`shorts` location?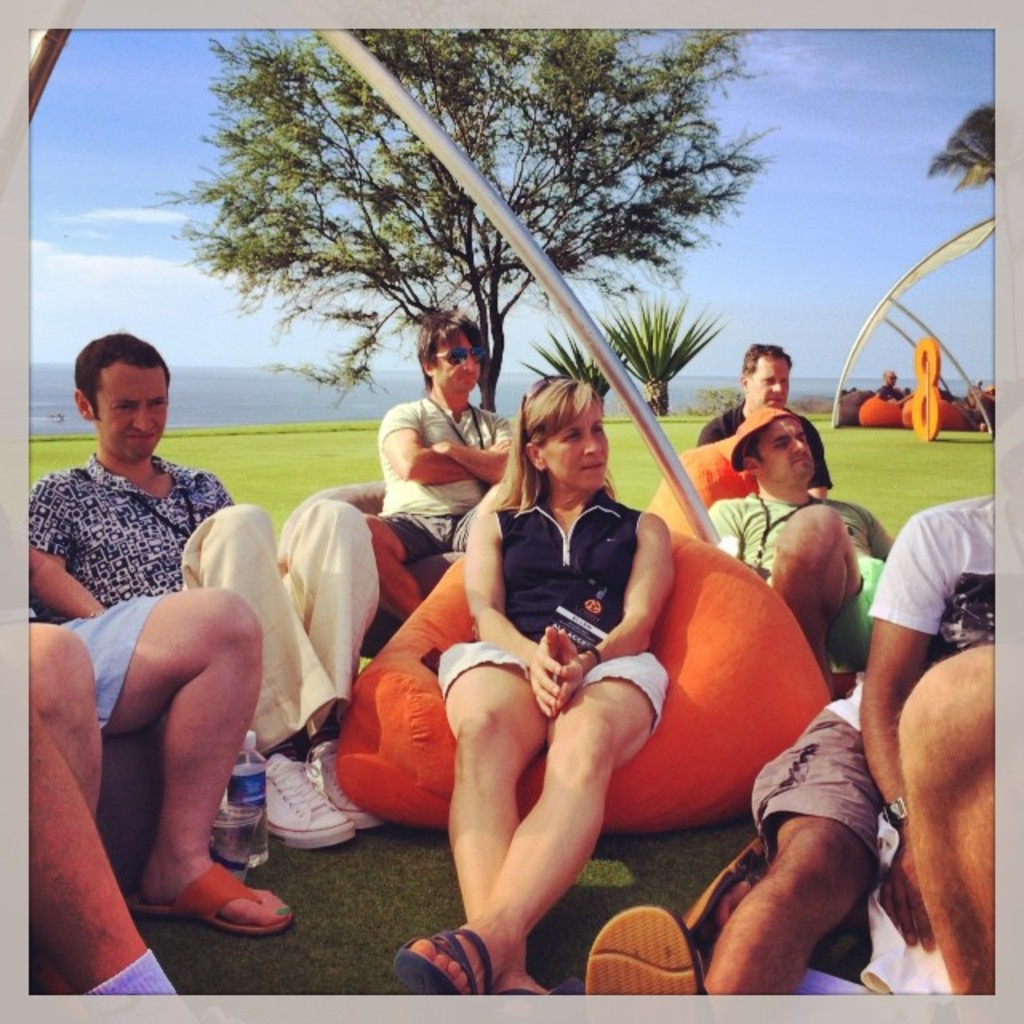
(left=384, top=506, right=469, bottom=560)
